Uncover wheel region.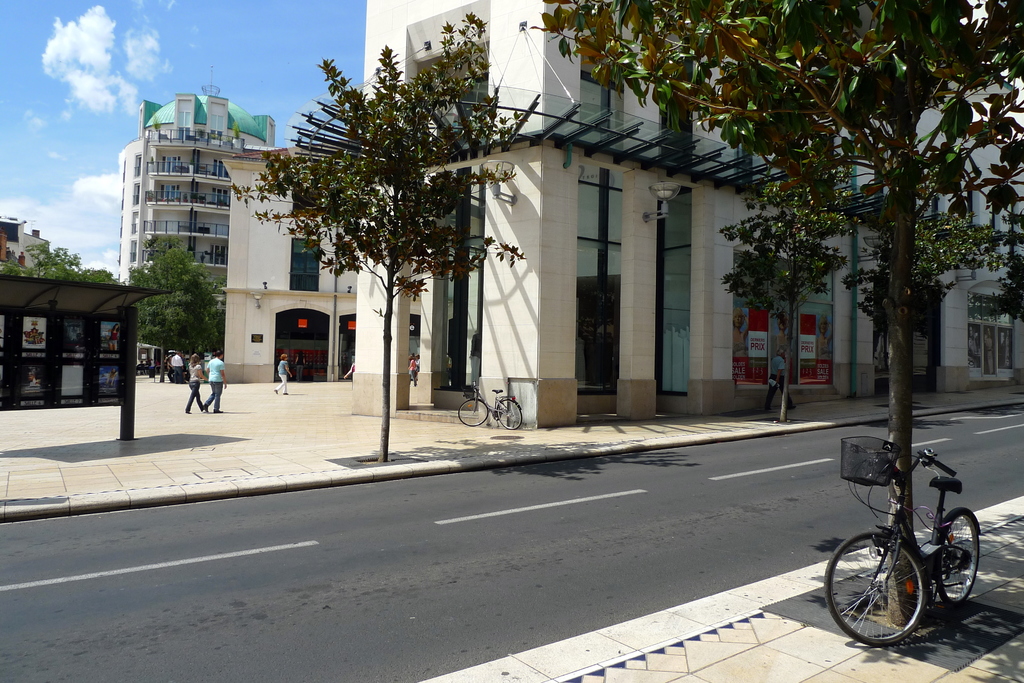
Uncovered: <bbox>940, 508, 979, 600</bbox>.
